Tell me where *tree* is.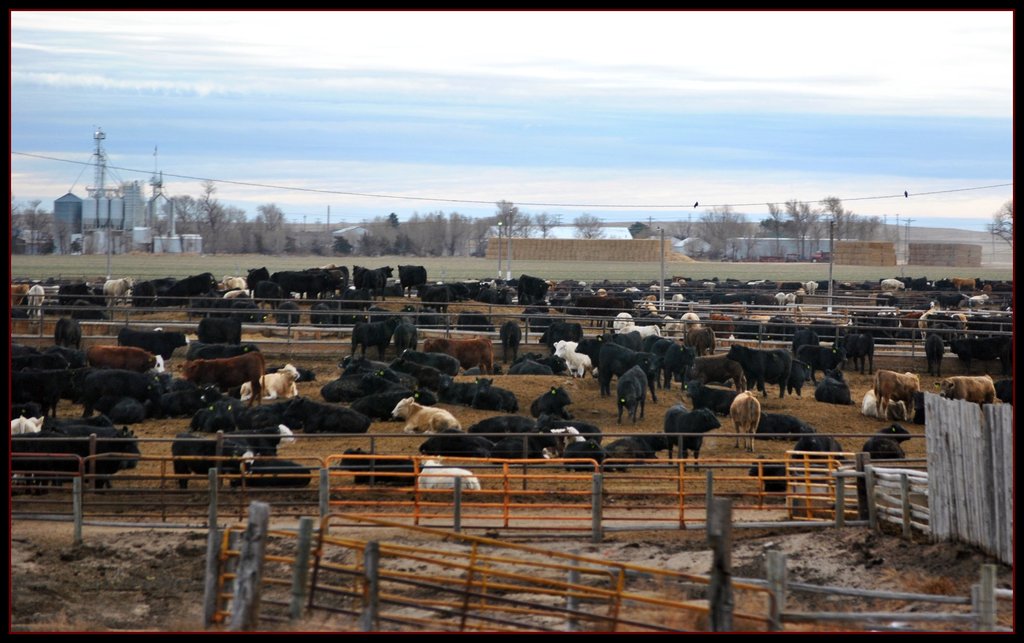
*tree* is at 330,235,352,259.
